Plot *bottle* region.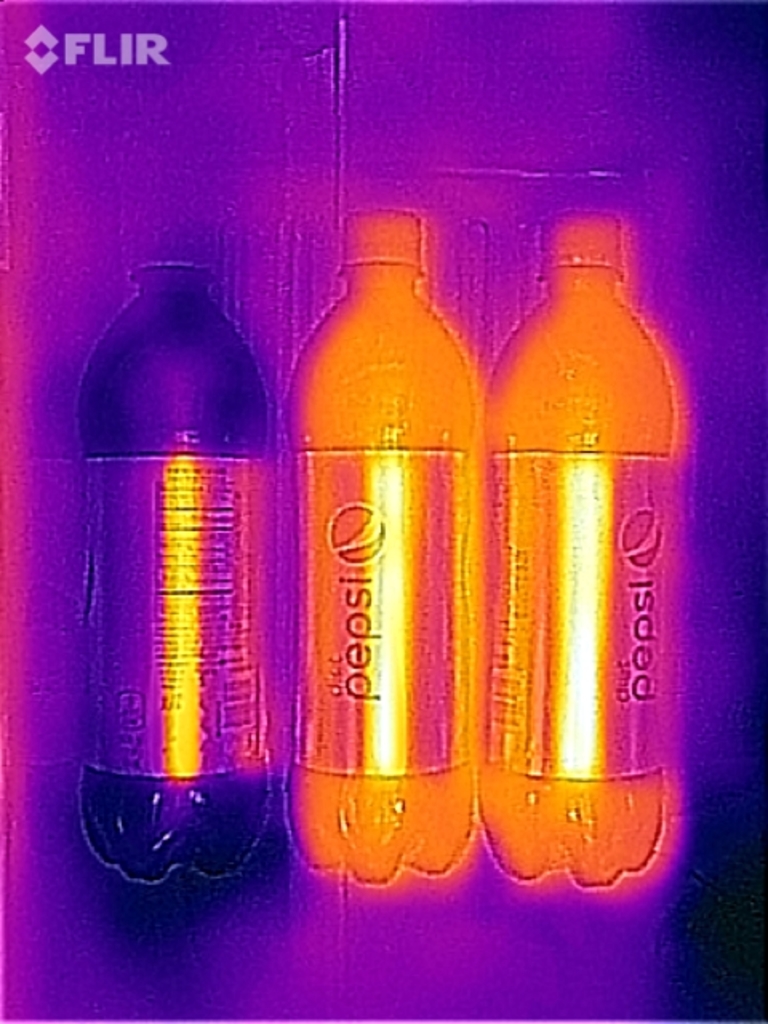
Plotted at Rect(286, 214, 483, 891).
